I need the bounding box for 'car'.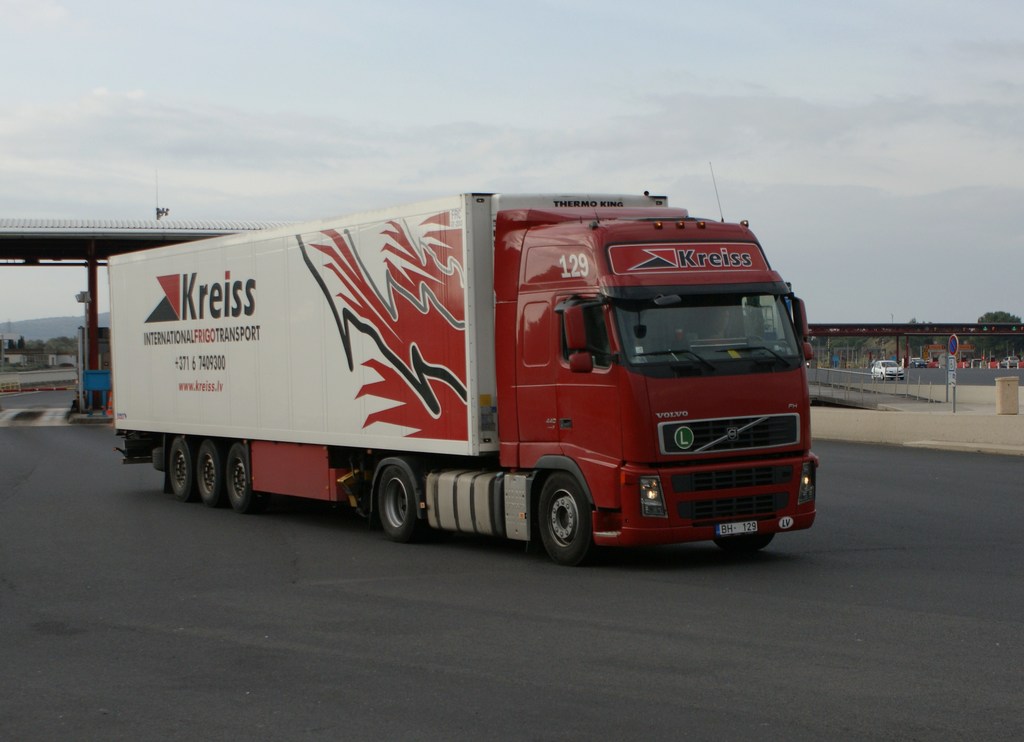
Here it is: bbox=[909, 357, 924, 366].
